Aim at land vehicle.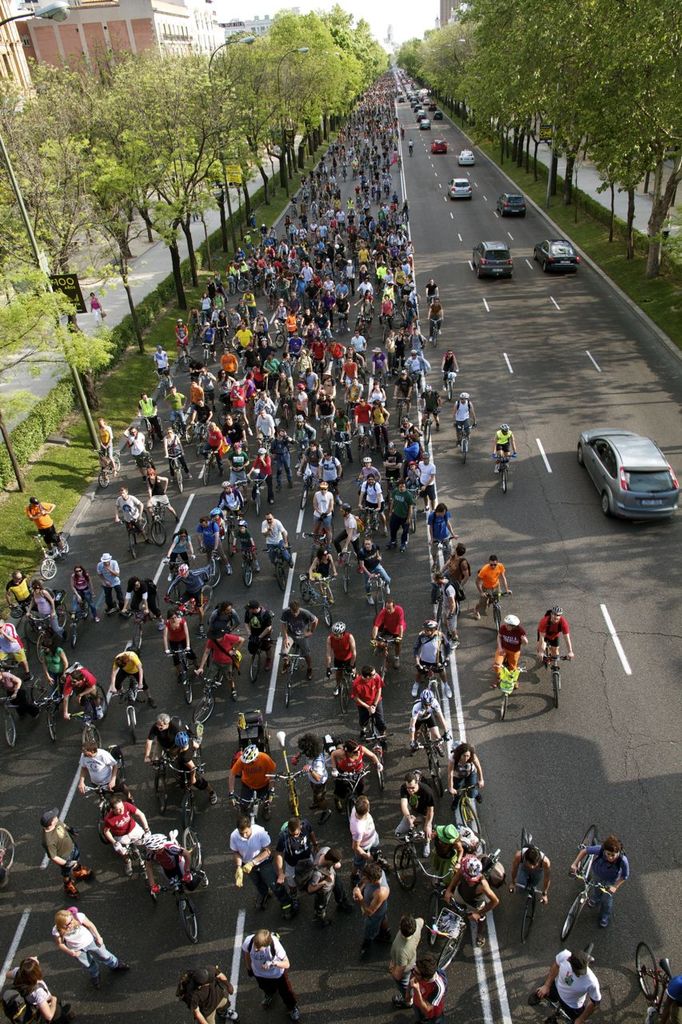
Aimed at bbox=[501, 195, 526, 214].
